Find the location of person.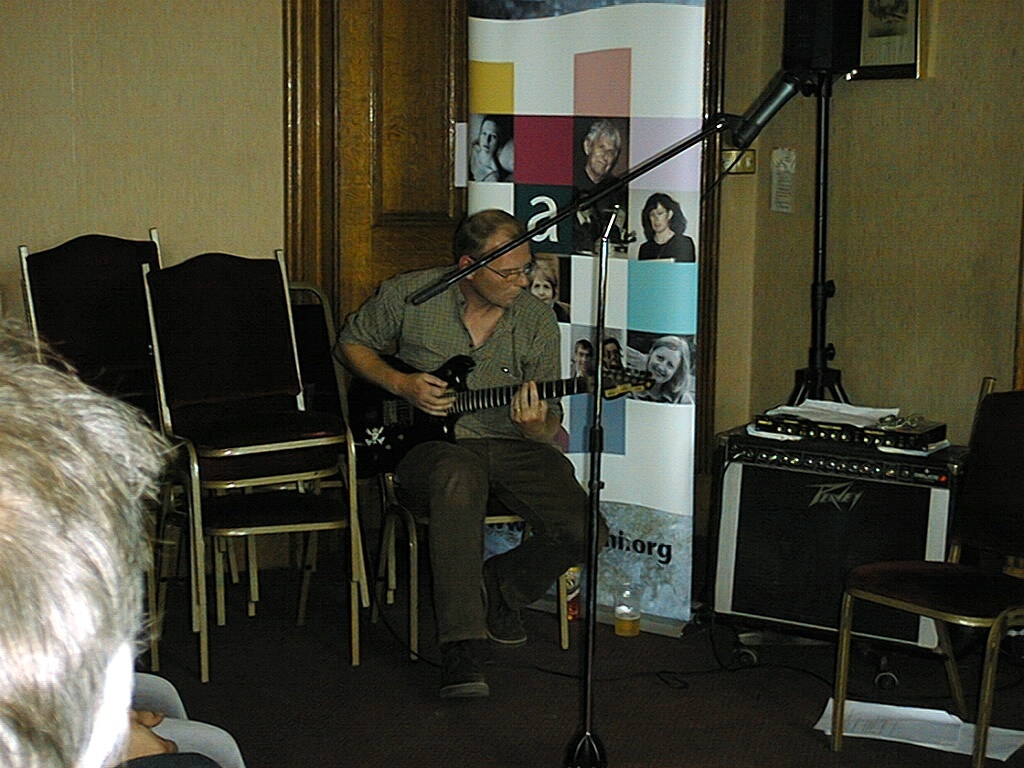
Location: 600:338:623:367.
